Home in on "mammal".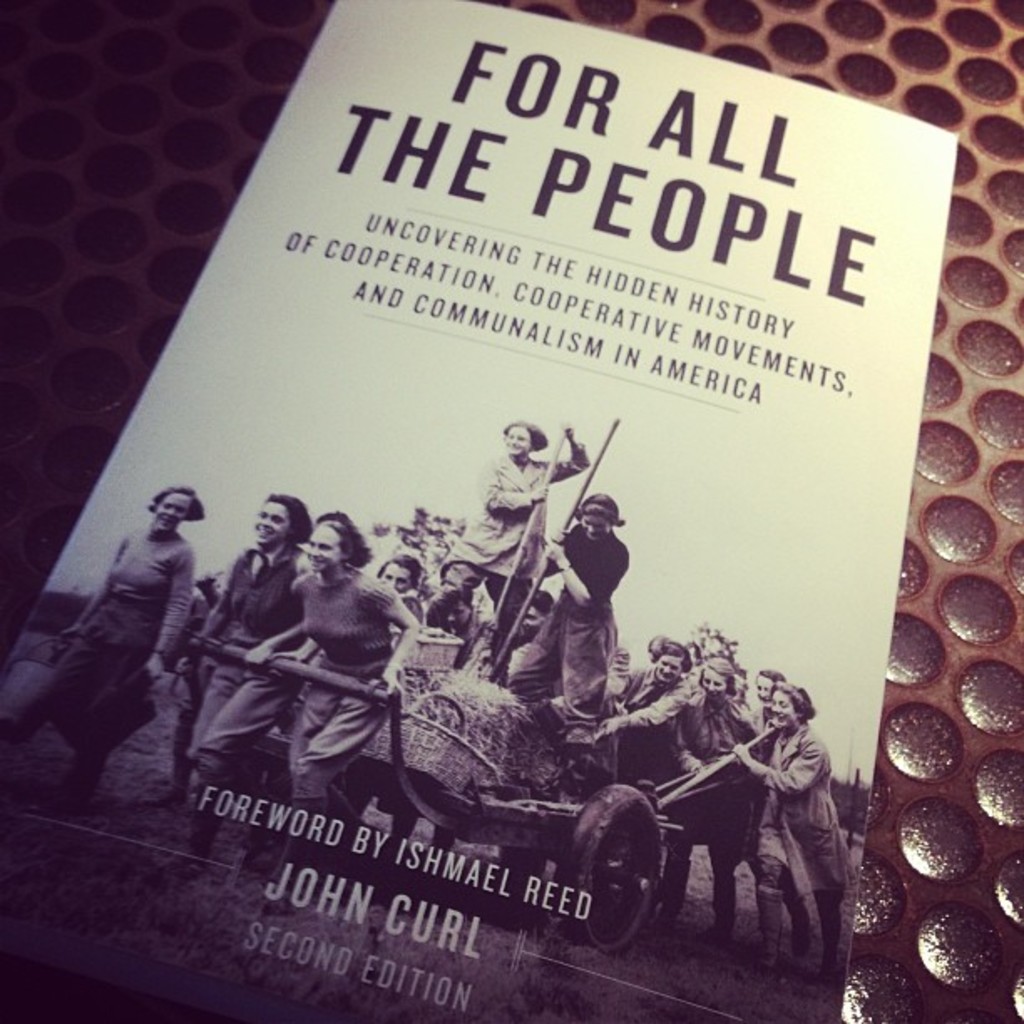
Homed in at (left=512, top=581, right=567, bottom=905).
